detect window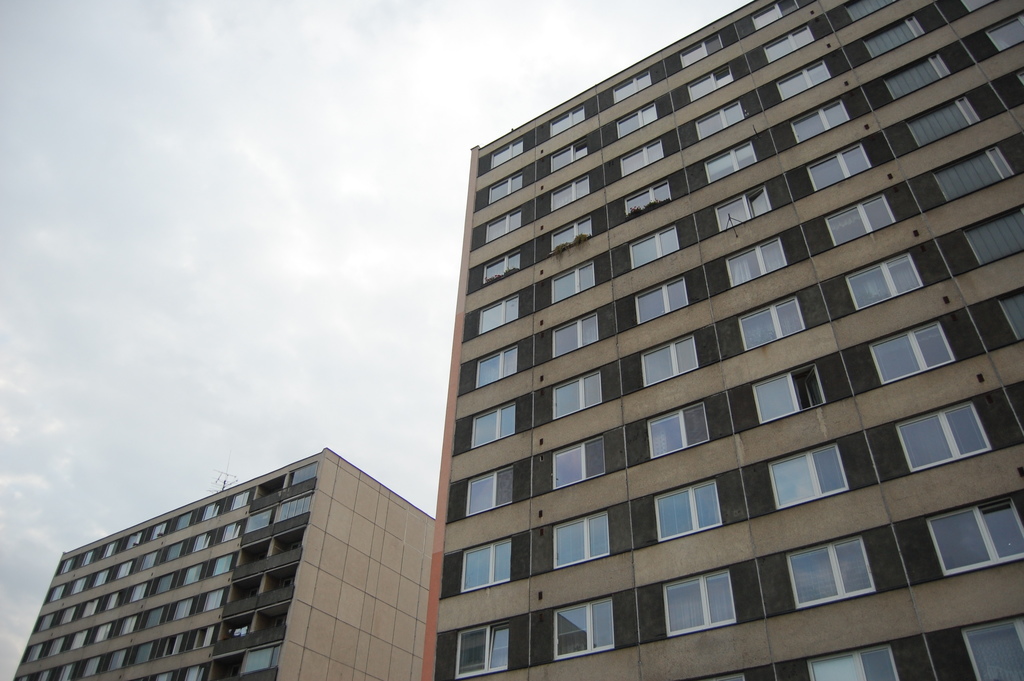
<region>463, 464, 518, 516</region>
